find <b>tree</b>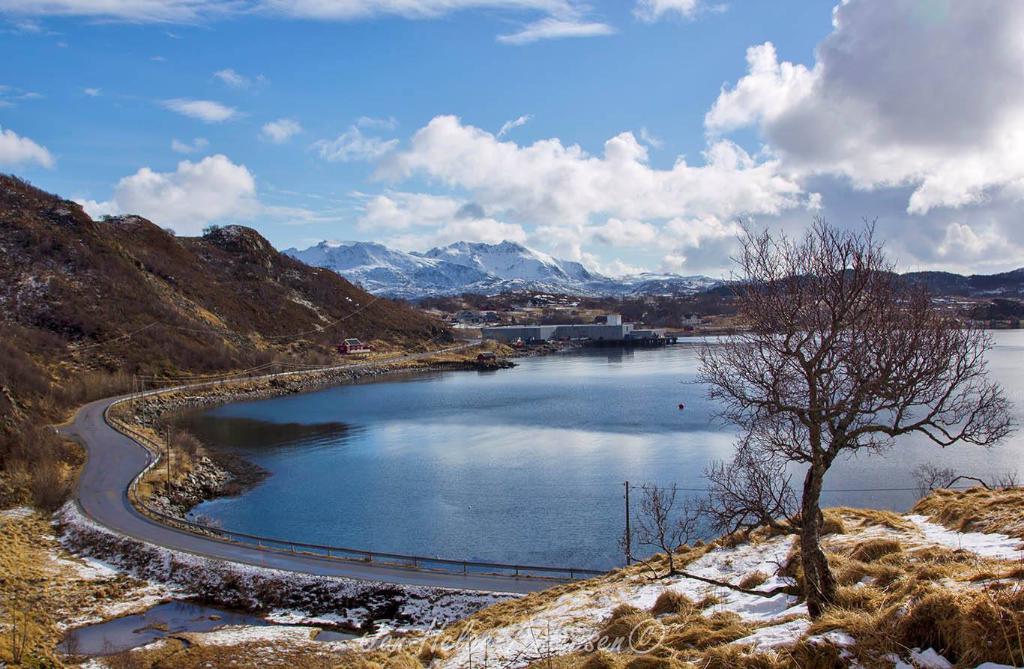
select_region(621, 480, 699, 576)
